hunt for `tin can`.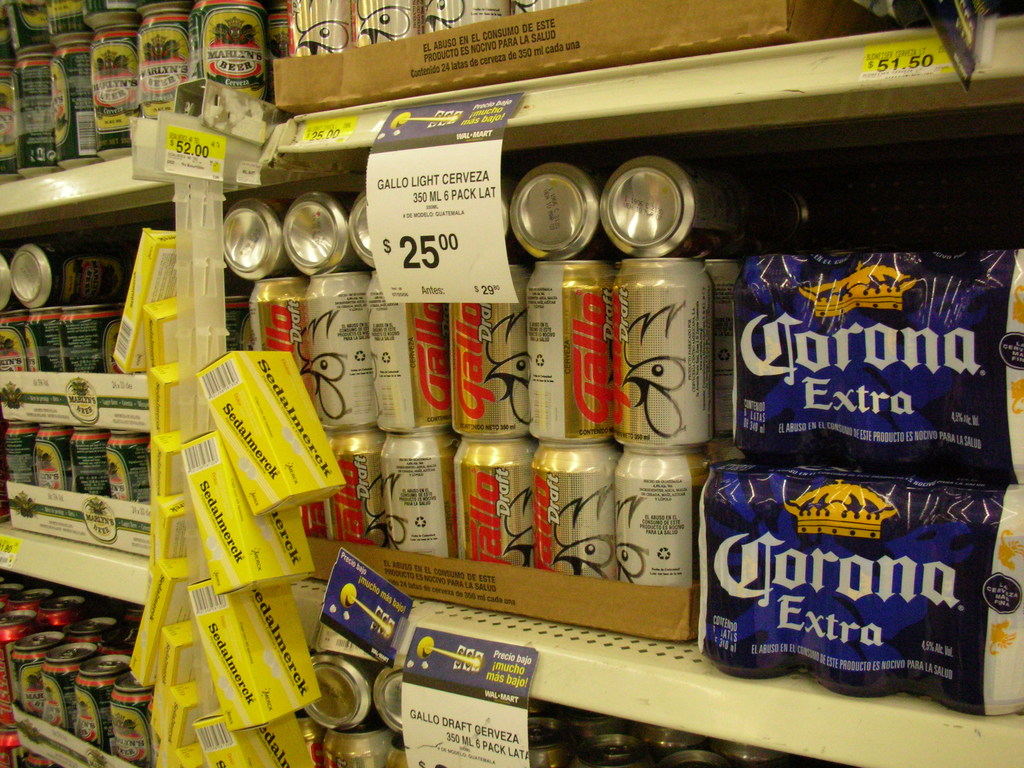
Hunted down at locate(76, 651, 137, 748).
